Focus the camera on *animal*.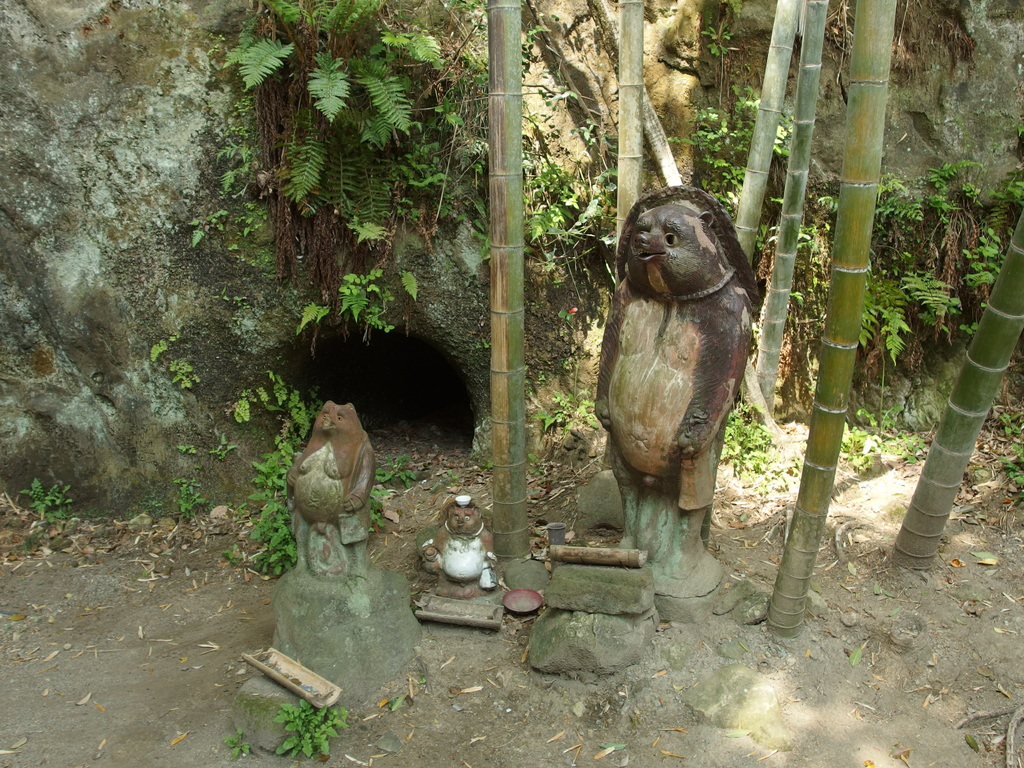
Focus region: (left=592, top=196, right=755, bottom=578).
